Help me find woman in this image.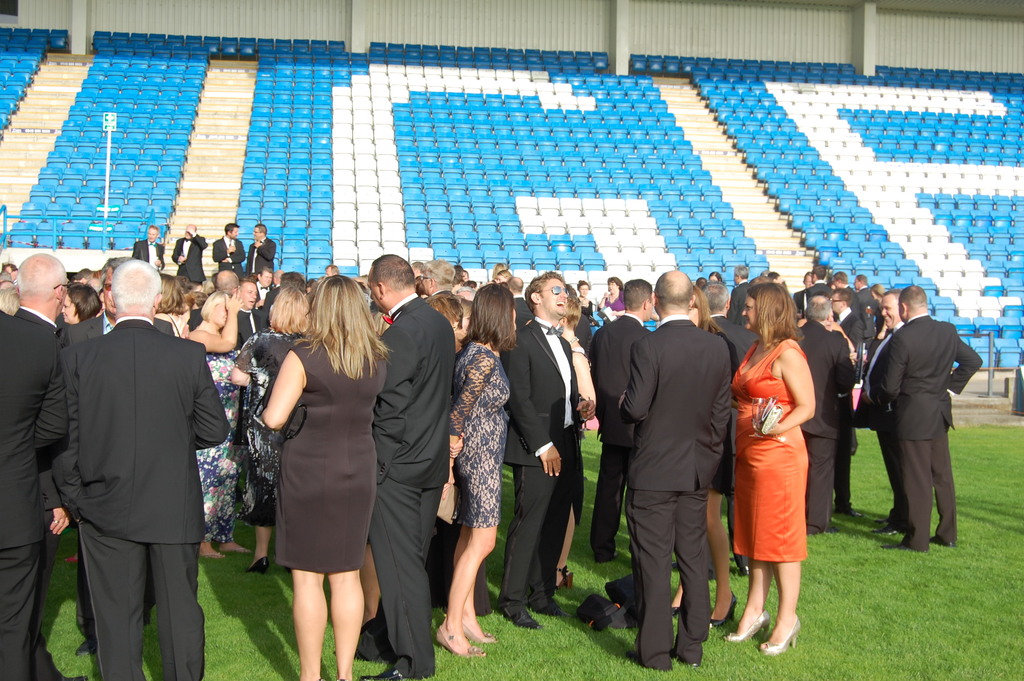
Found it: [x1=867, y1=282, x2=894, y2=365].
